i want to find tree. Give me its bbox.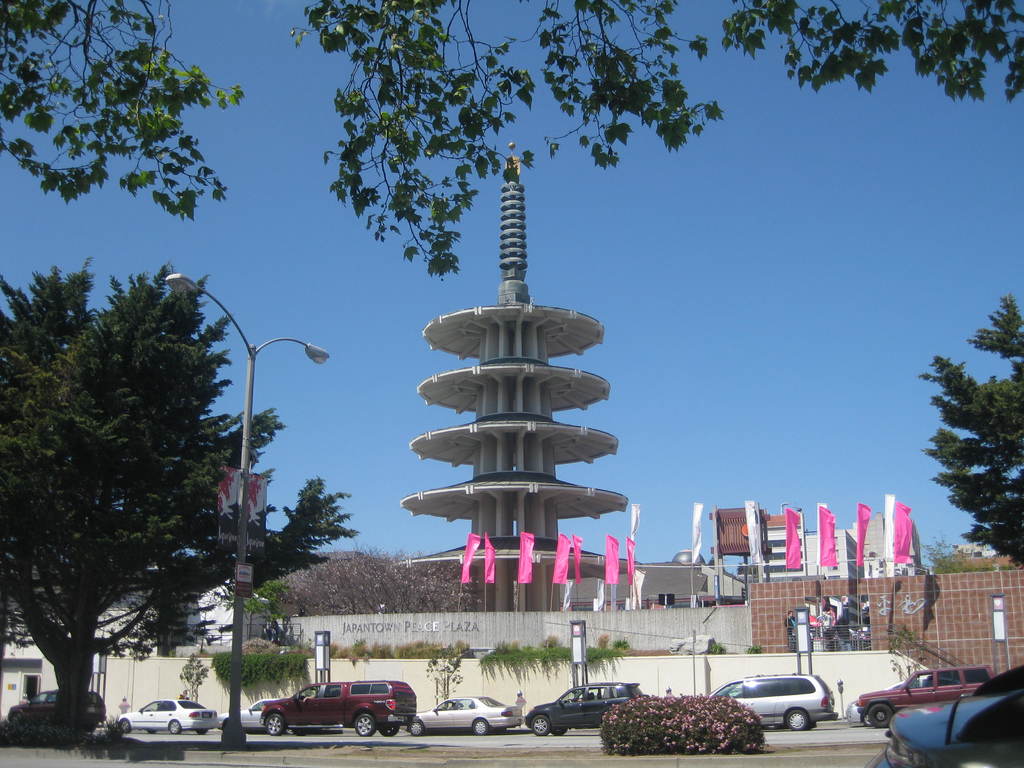
[left=0, top=0, right=1023, bottom=288].
